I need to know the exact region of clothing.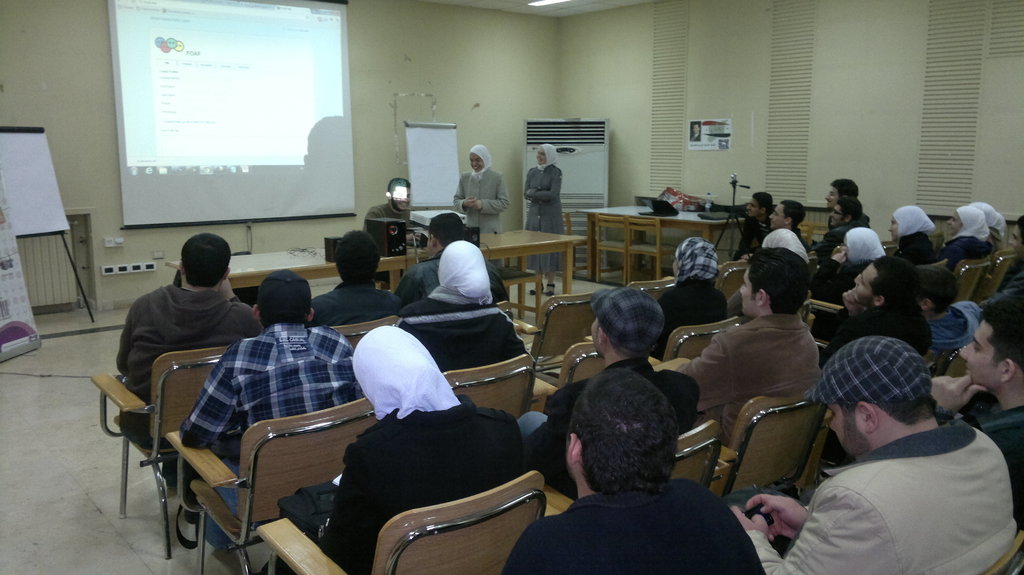
Region: detection(828, 255, 873, 298).
